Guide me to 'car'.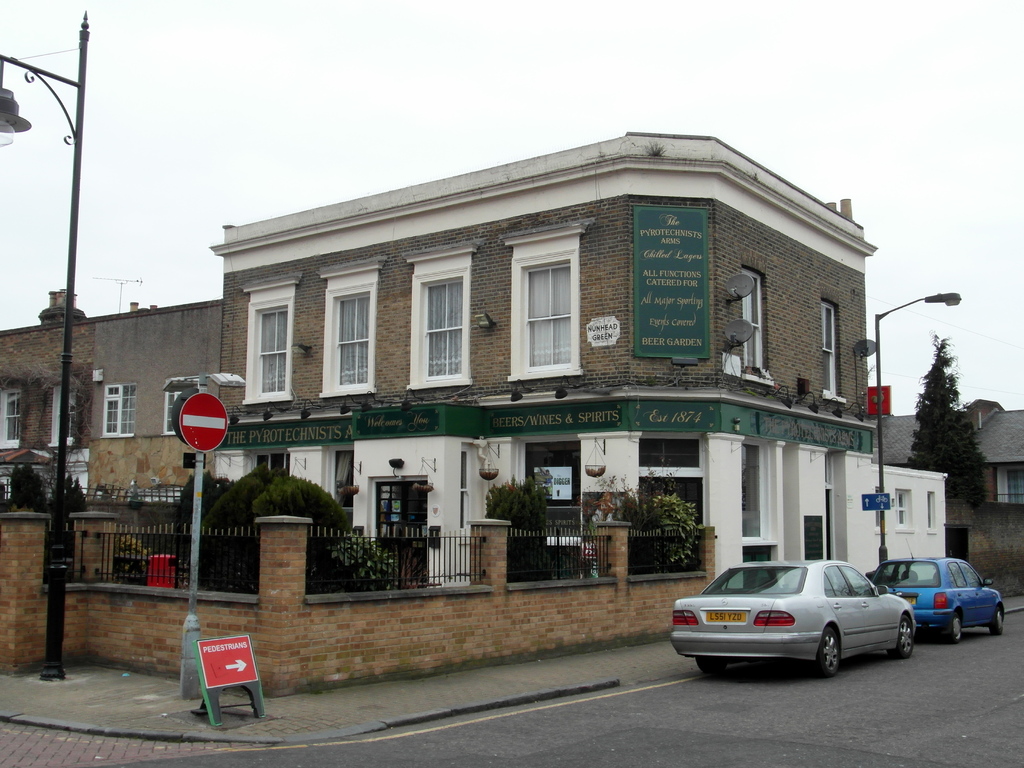
Guidance: [left=667, top=559, right=916, bottom=680].
